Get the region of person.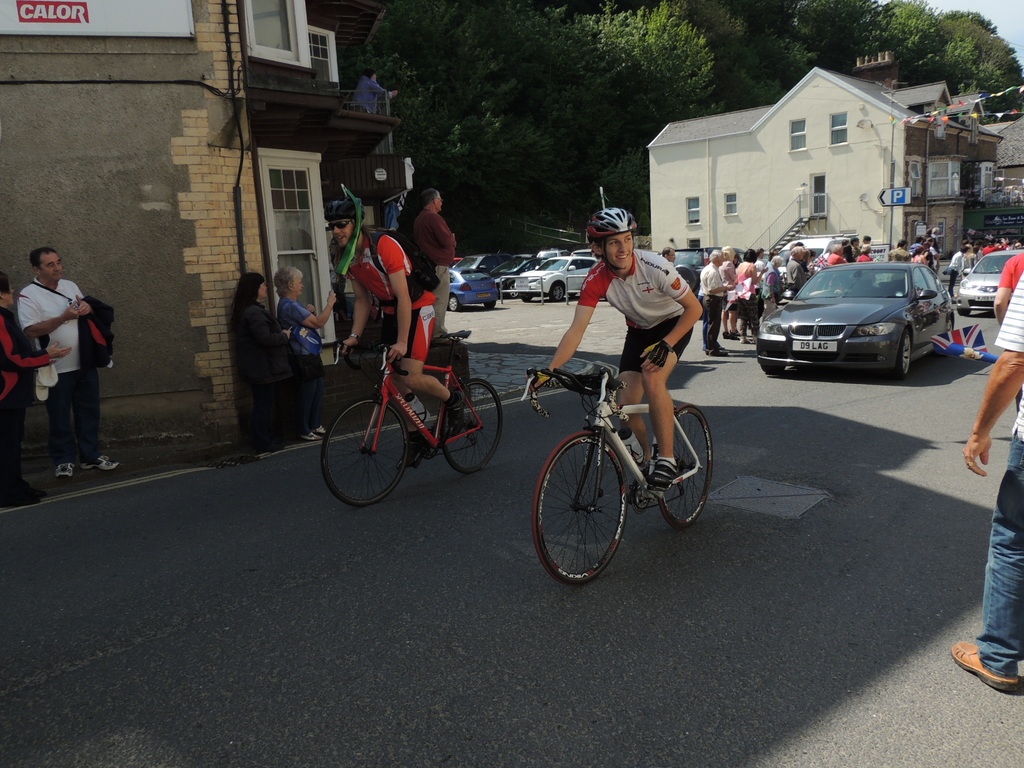
rect(946, 243, 970, 303).
